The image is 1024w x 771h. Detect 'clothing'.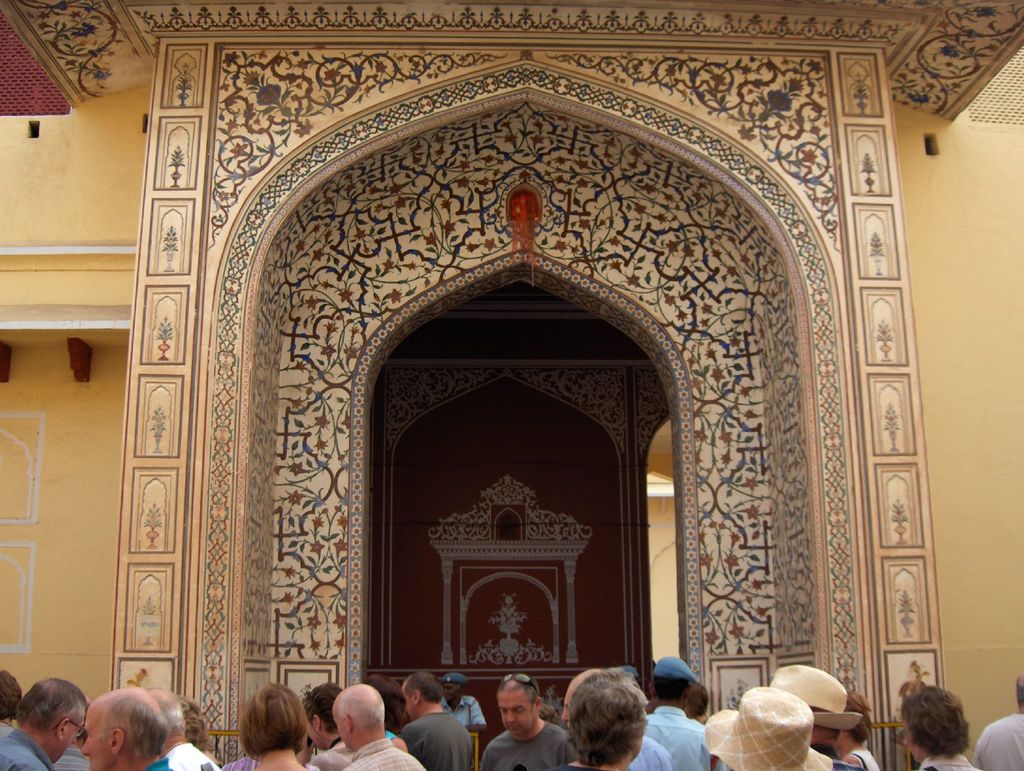
Detection: 630, 736, 680, 770.
